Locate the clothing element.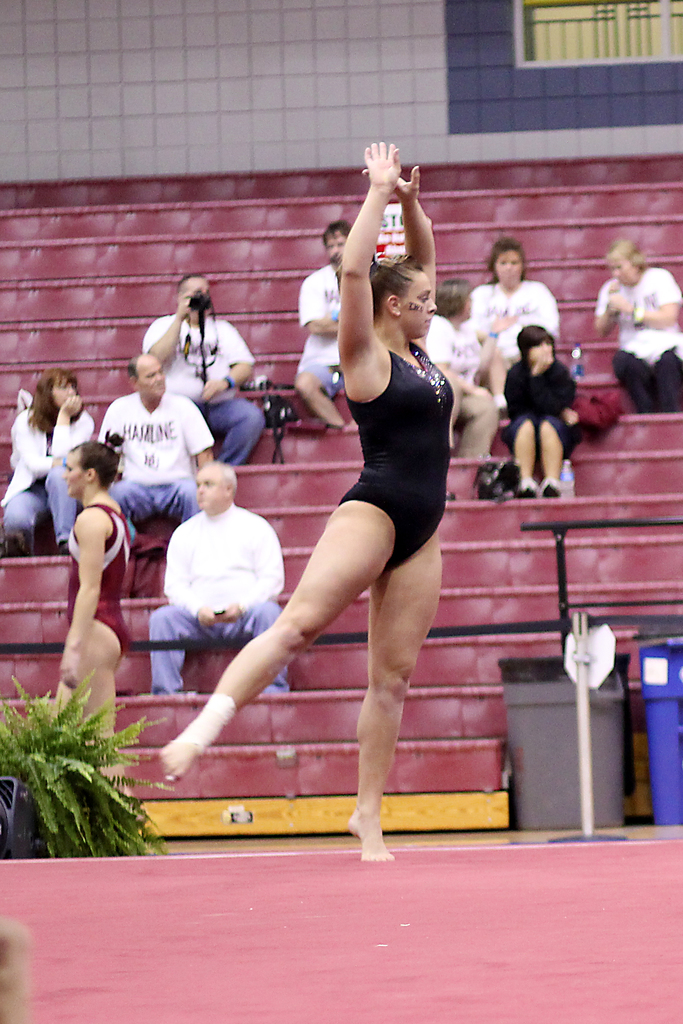
Element bbox: detection(296, 256, 347, 401).
